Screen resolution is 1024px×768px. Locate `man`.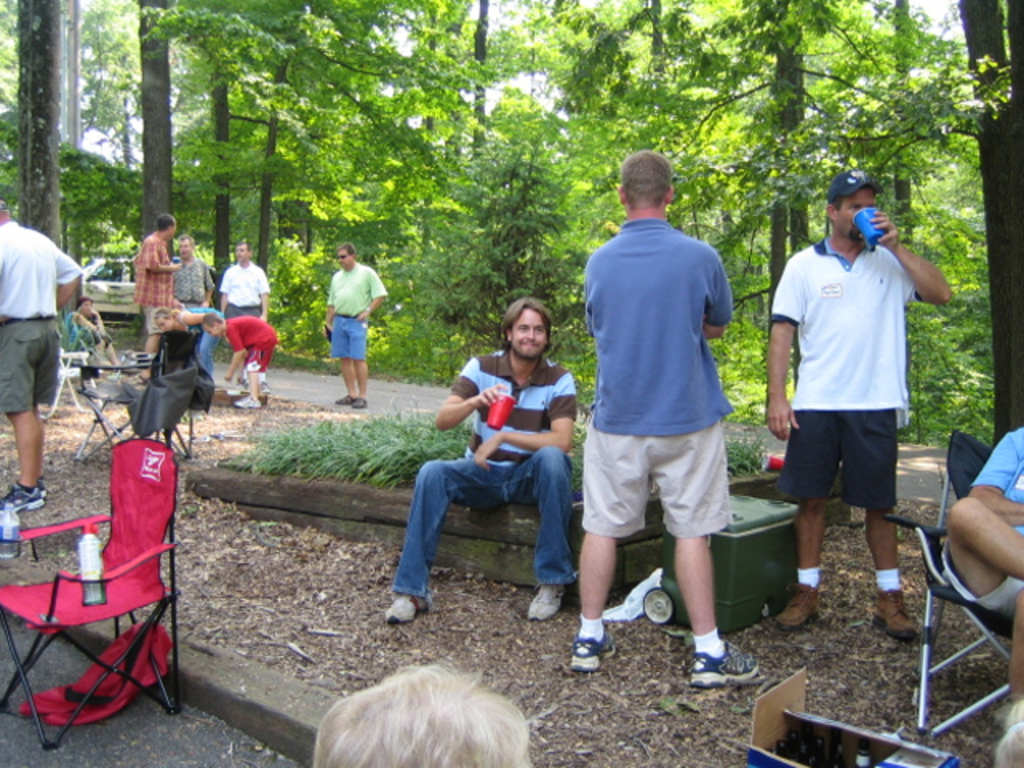
(320, 242, 389, 411).
